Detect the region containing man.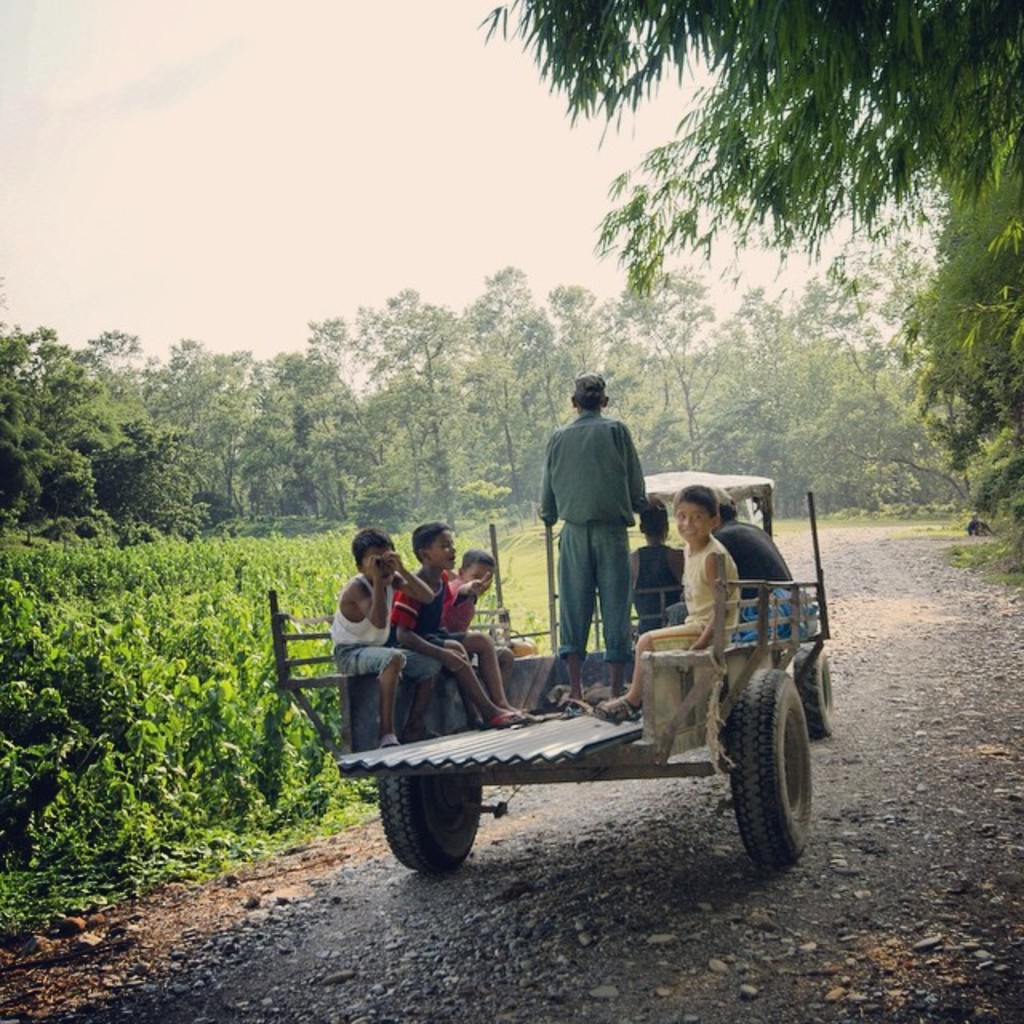
bbox(534, 373, 648, 698).
